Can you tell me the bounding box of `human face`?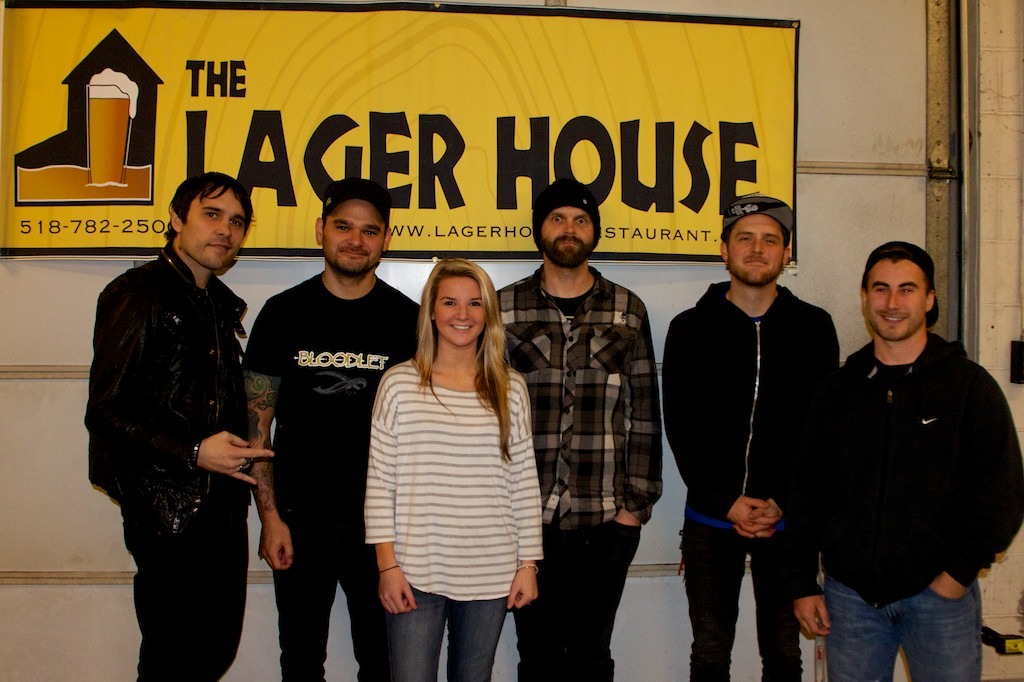
(x1=180, y1=186, x2=249, y2=269).
